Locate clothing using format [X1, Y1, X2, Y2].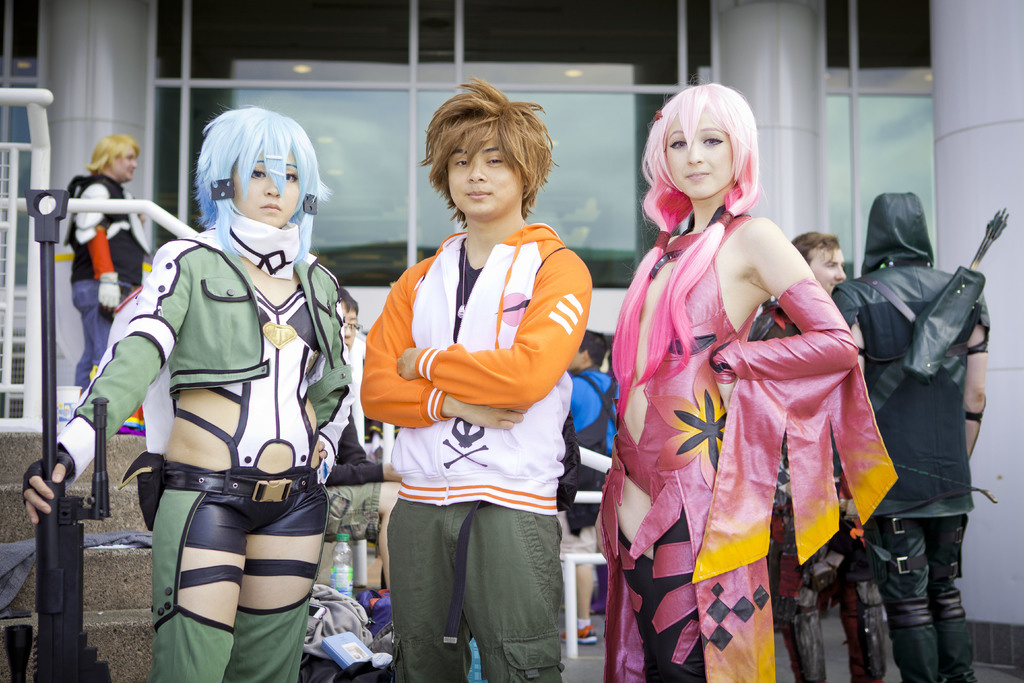
[360, 175, 595, 664].
